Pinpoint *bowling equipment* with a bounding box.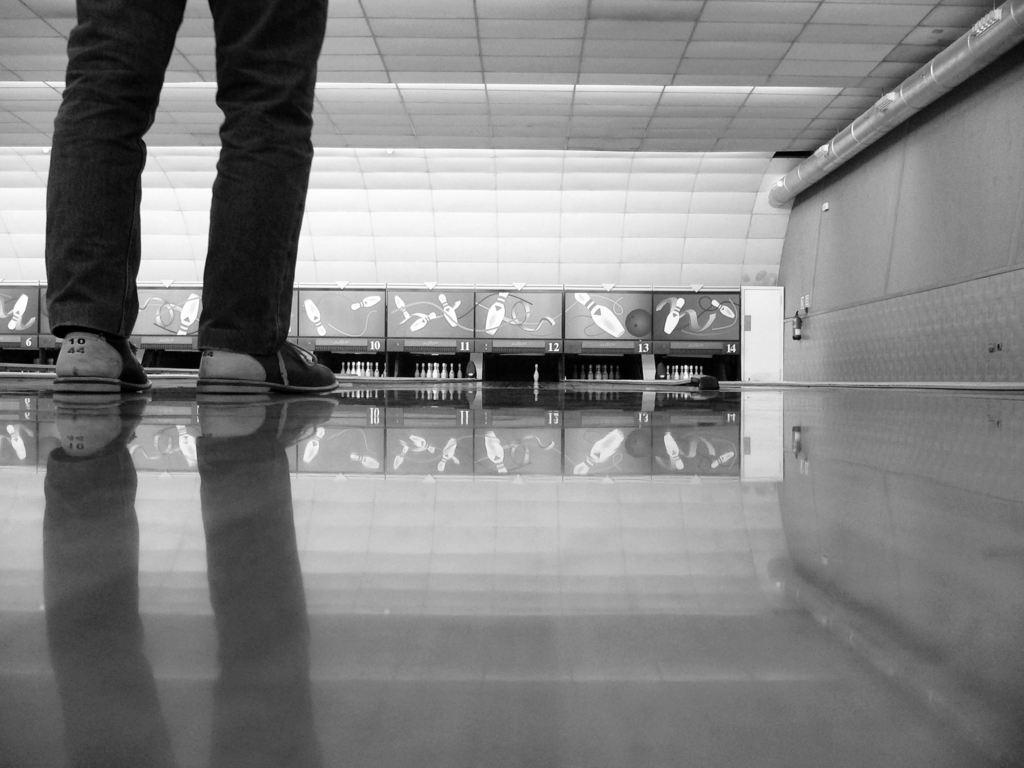
{"left": 575, "top": 292, "right": 623, "bottom": 338}.
